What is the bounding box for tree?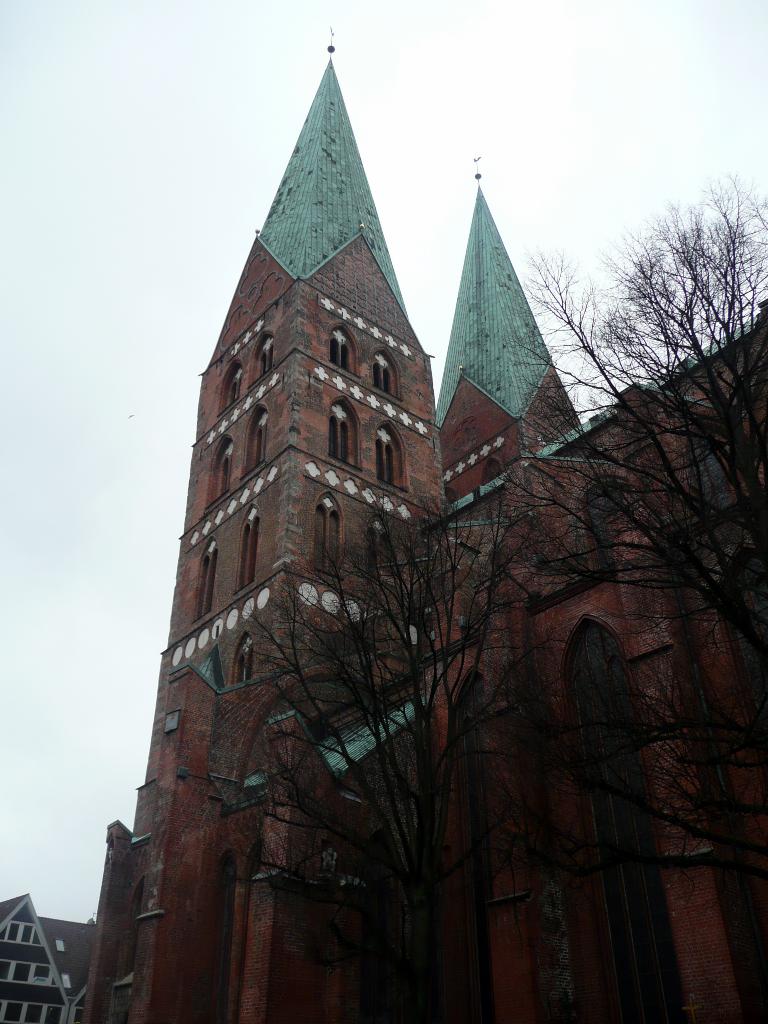
188:476:607:1023.
